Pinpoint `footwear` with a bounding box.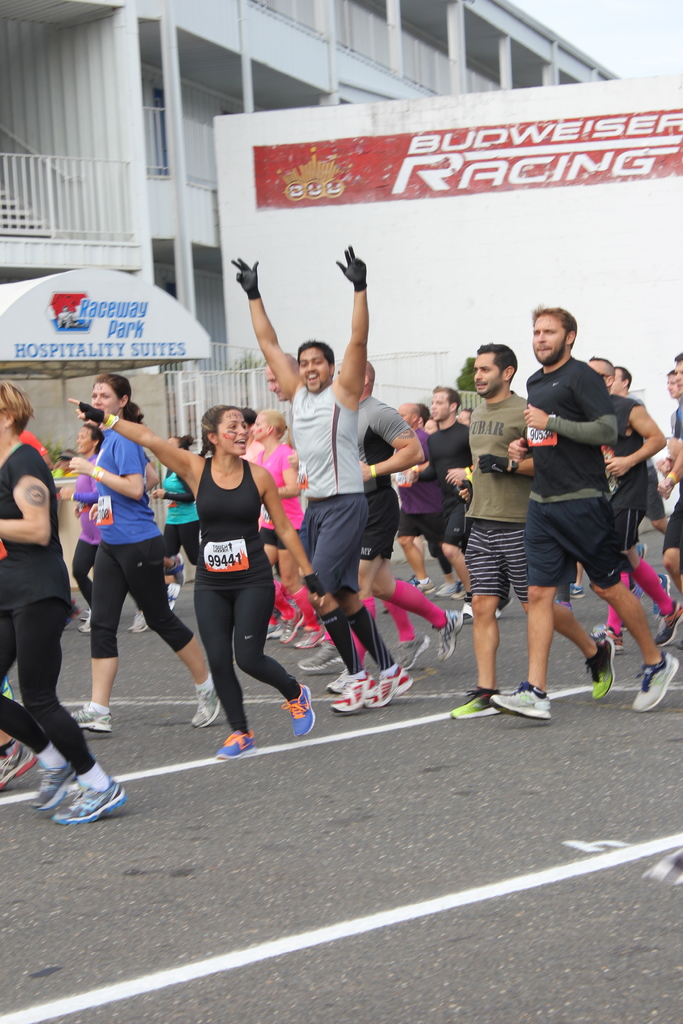
[left=397, top=634, right=430, bottom=669].
